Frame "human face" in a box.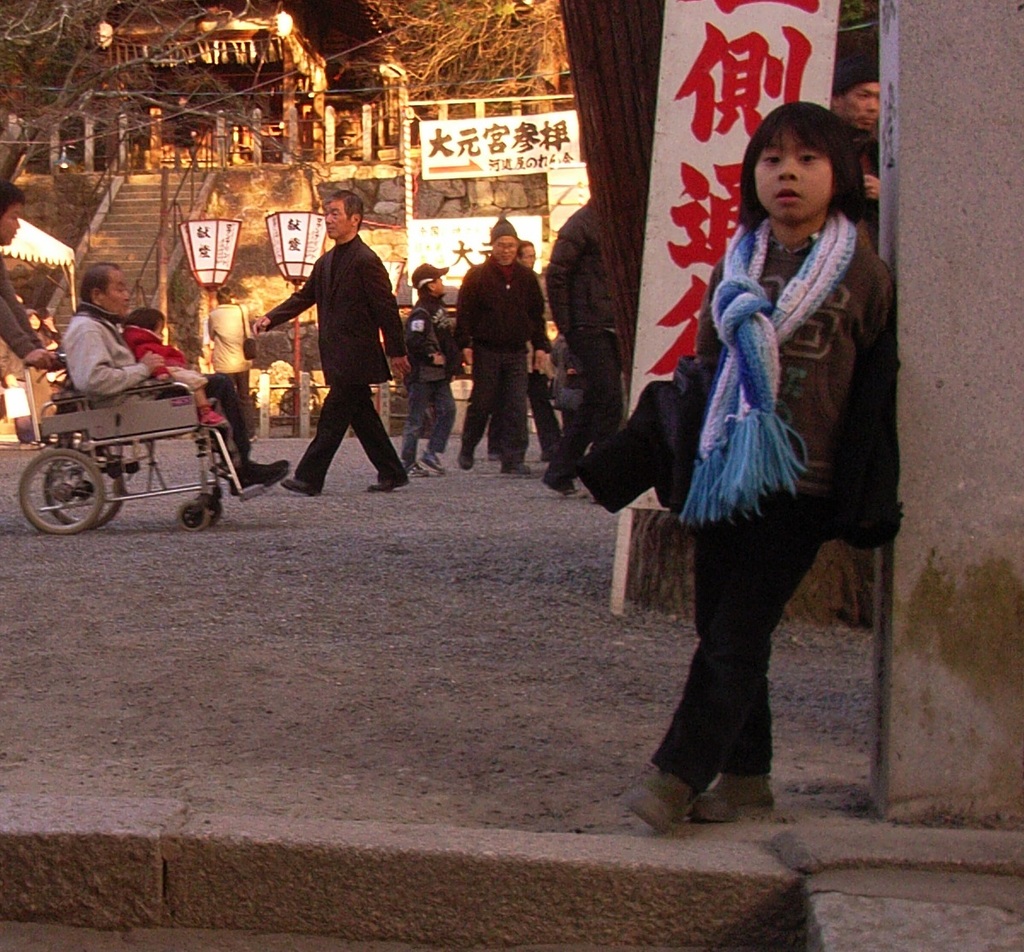
492, 235, 521, 266.
